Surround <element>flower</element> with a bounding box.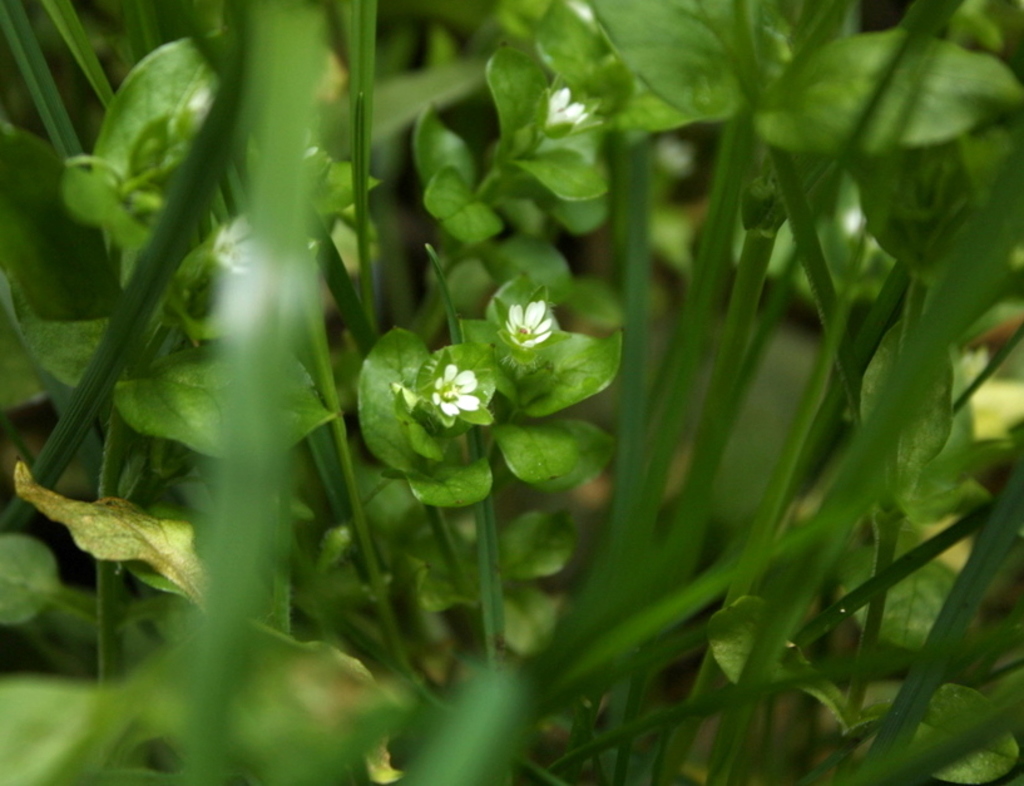
pyautogui.locateOnScreen(508, 297, 553, 350).
